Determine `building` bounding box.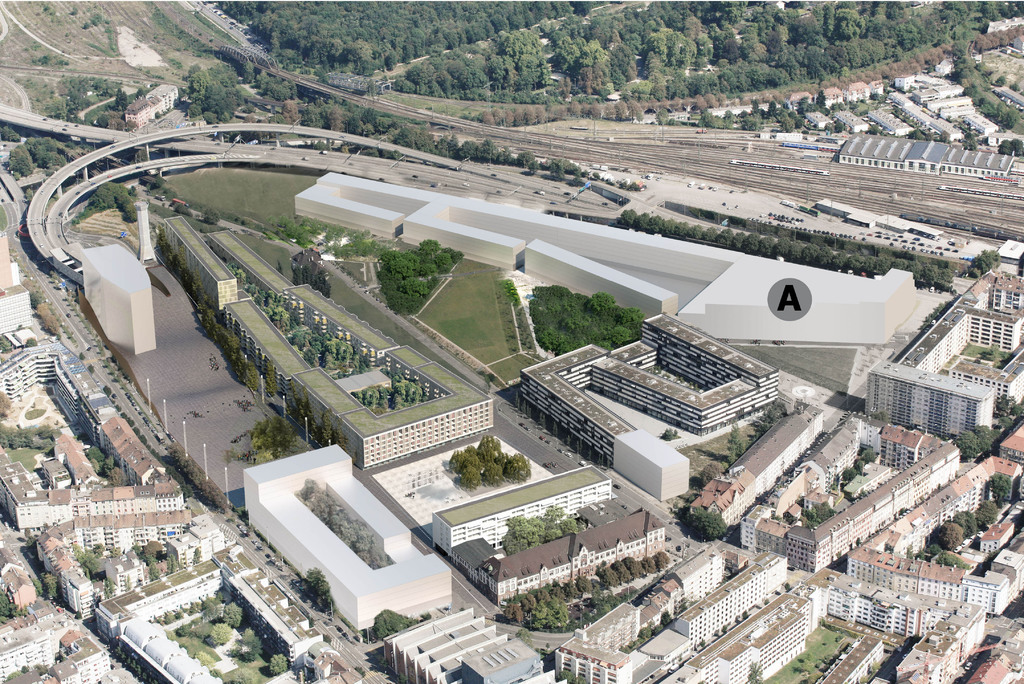
Determined: 0, 455, 47, 528.
